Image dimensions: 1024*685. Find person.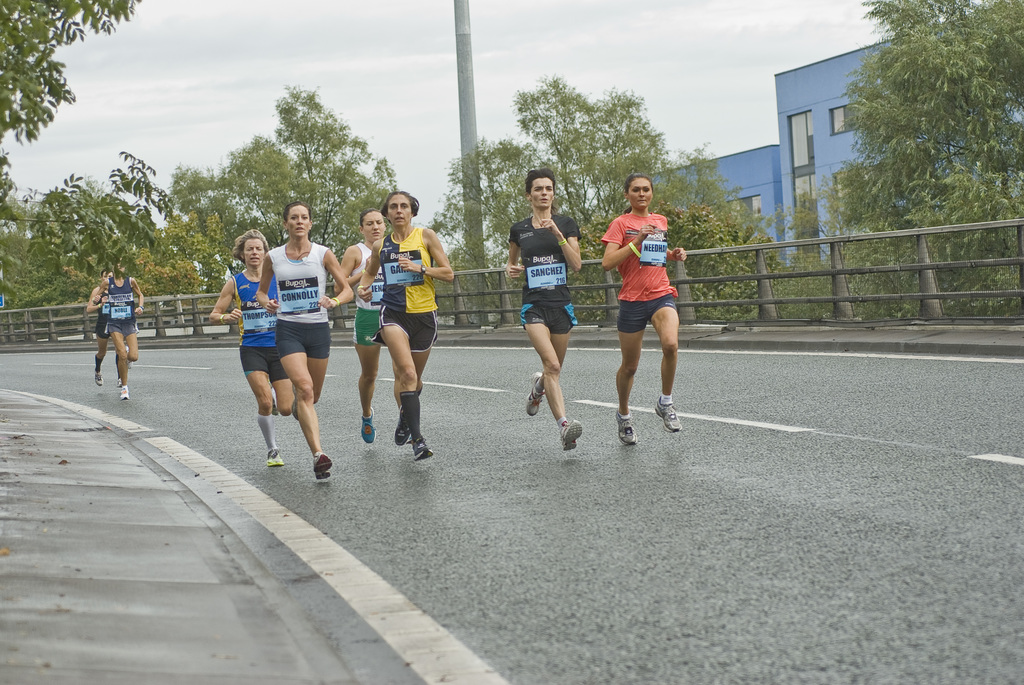
<bbox>88, 269, 123, 386</bbox>.
